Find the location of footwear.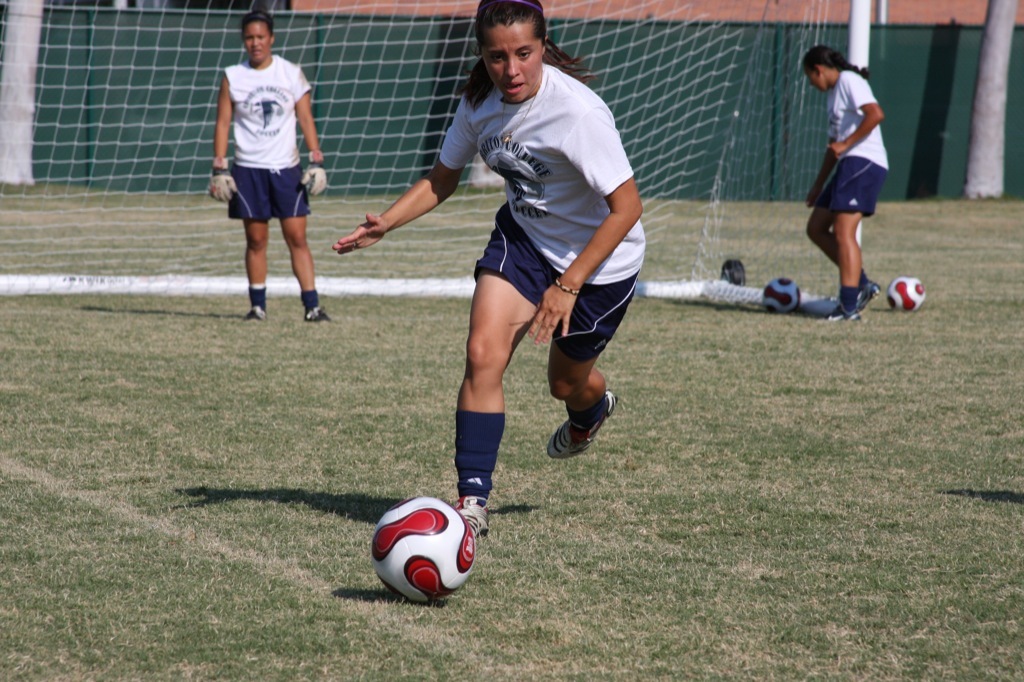
Location: pyautogui.locateOnScreen(305, 304, 344, 328).
